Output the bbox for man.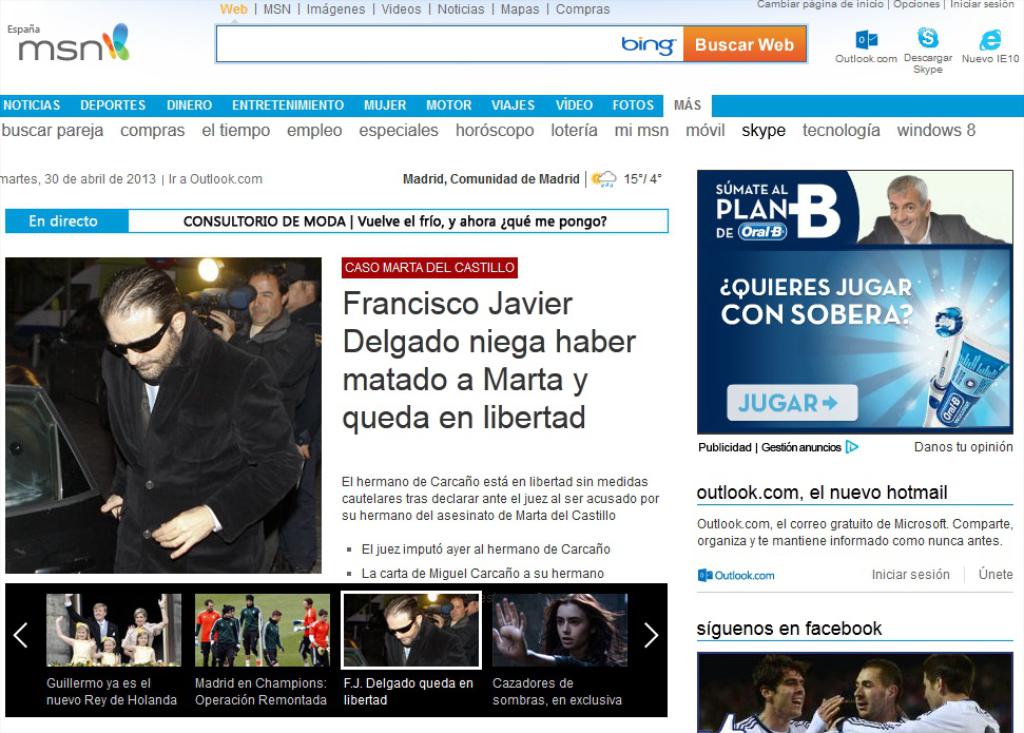
x1=291 y1=597 x2=321 y2=666.
